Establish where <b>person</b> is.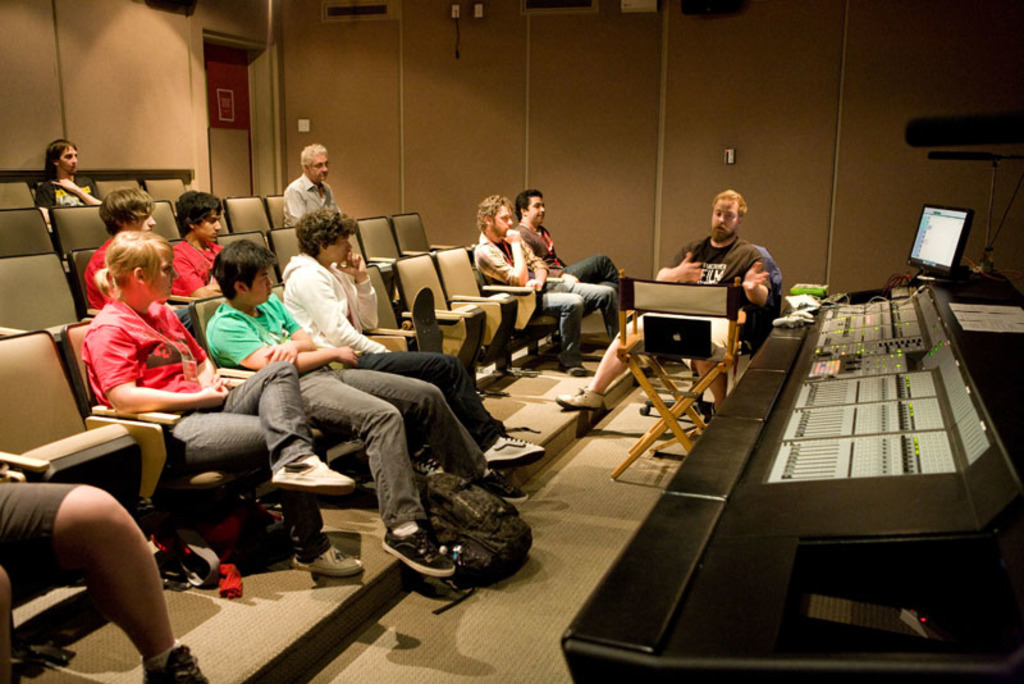
Established at select_region(205, 234, 536, 589).
